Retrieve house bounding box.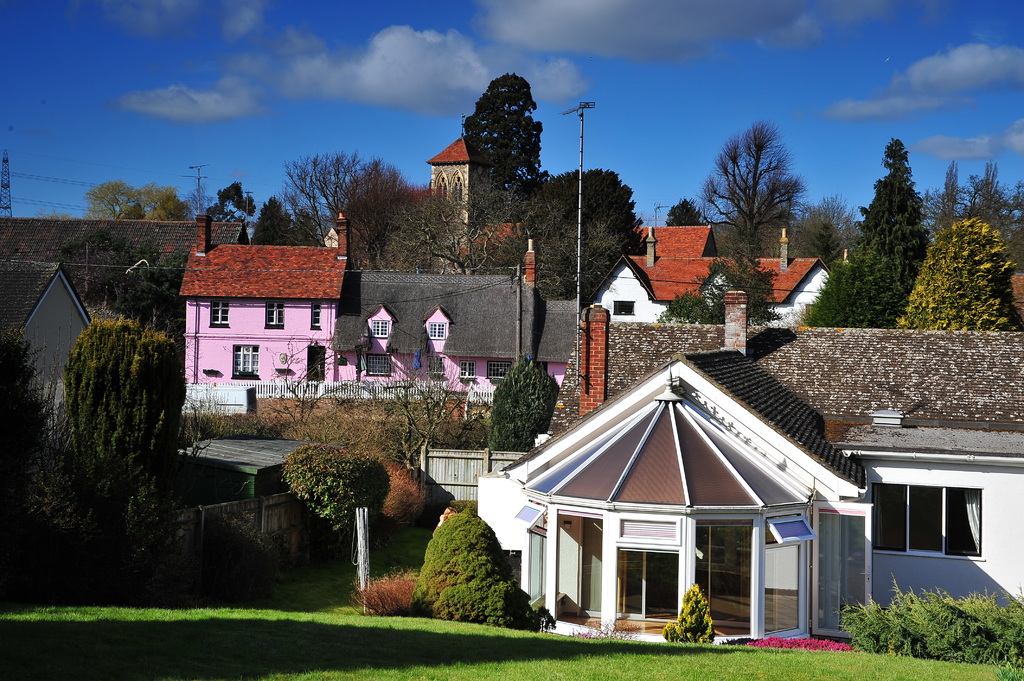
Bounding box: (424, 123, 514, 269).
